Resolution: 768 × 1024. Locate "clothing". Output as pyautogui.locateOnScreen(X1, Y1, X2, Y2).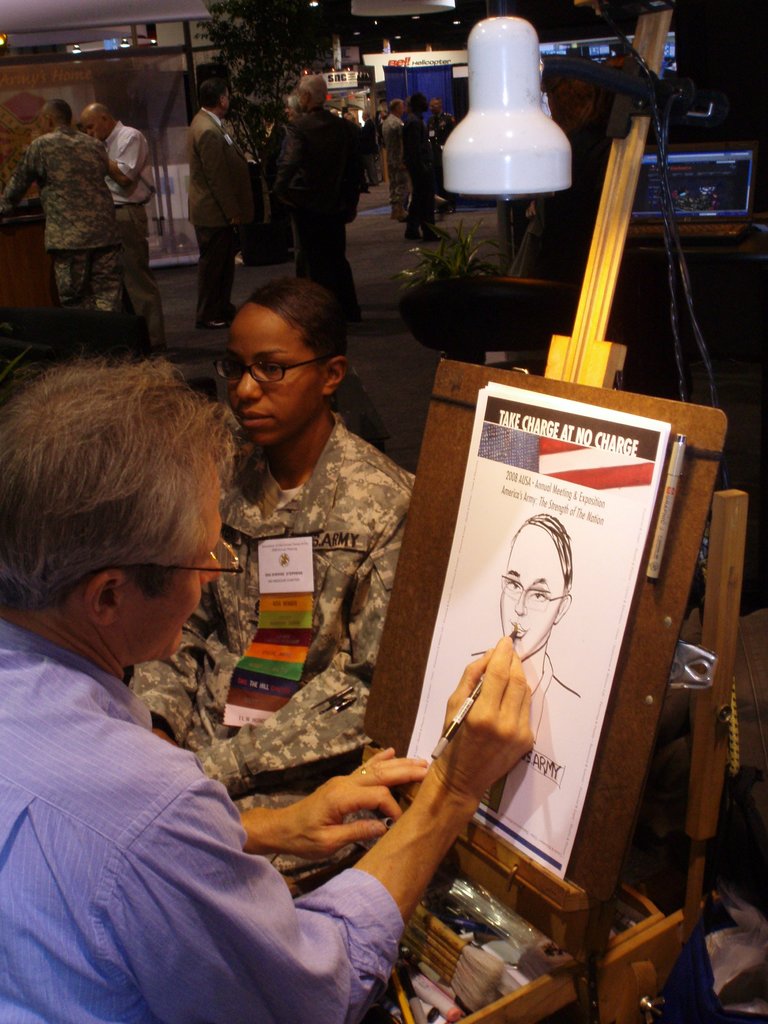
pyautogui.locateOnScreen(124, 405, 409, 884).
